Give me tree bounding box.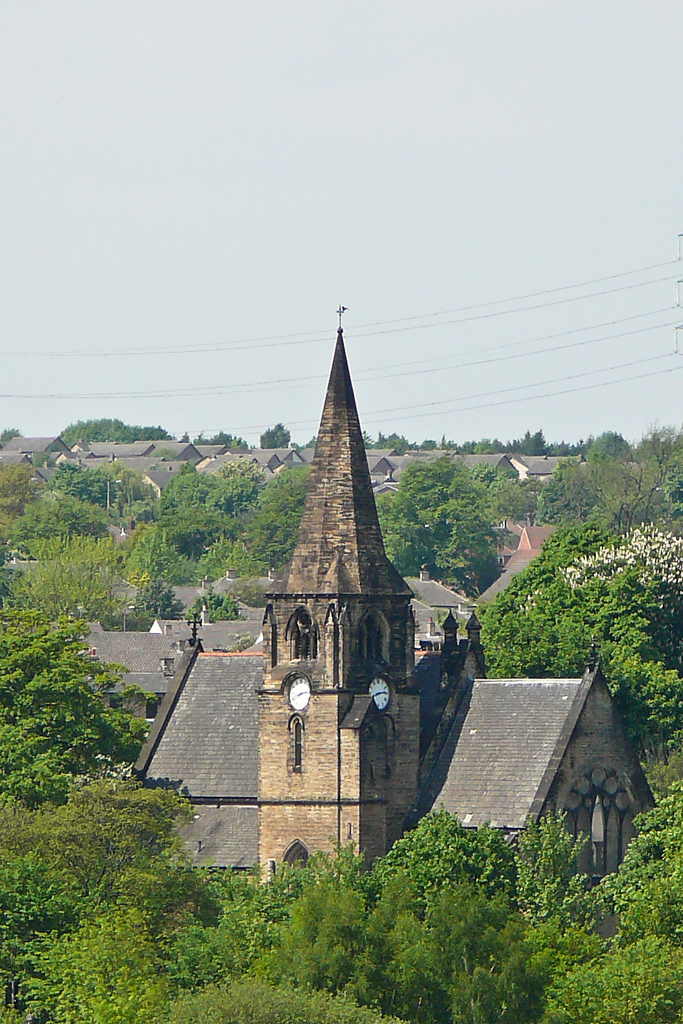
l=372, t=485, r=425, b=563.
